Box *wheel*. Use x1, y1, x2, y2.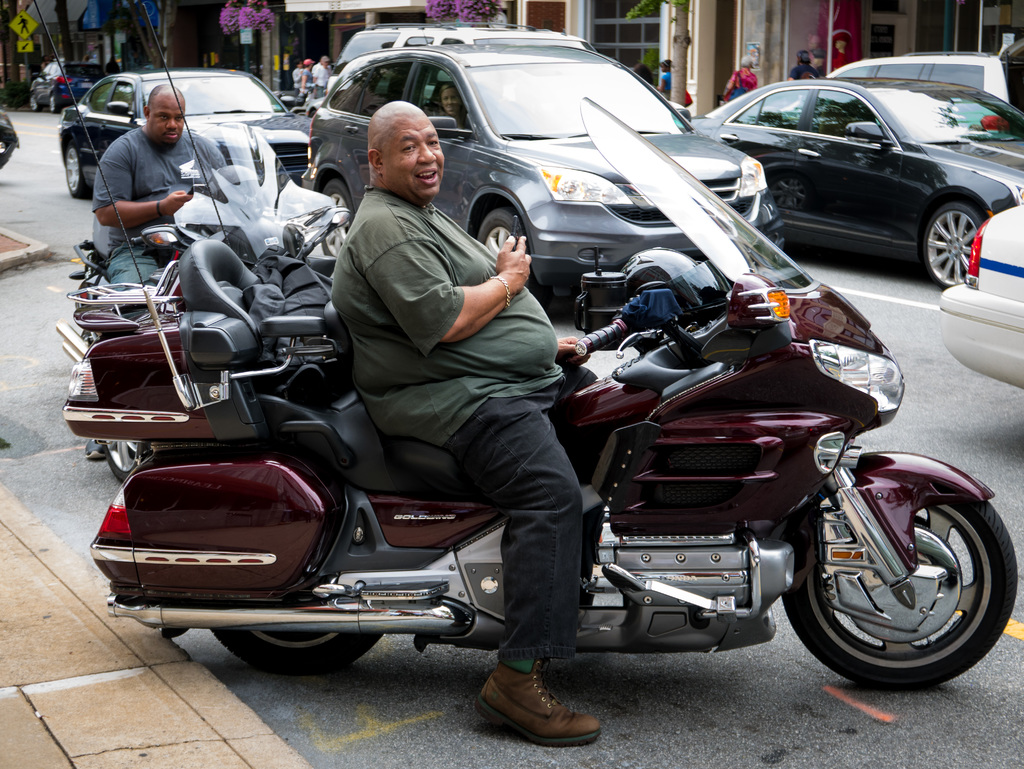
65, 144, 89, 197.
